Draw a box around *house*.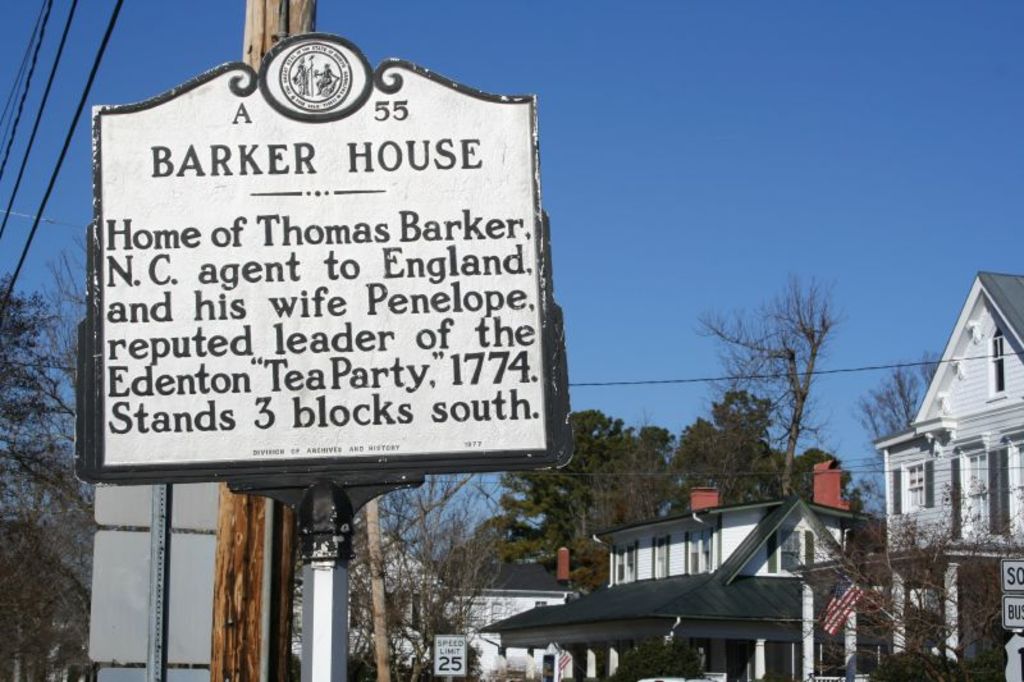
[left=471, top=490, right=892, bottom=681].
